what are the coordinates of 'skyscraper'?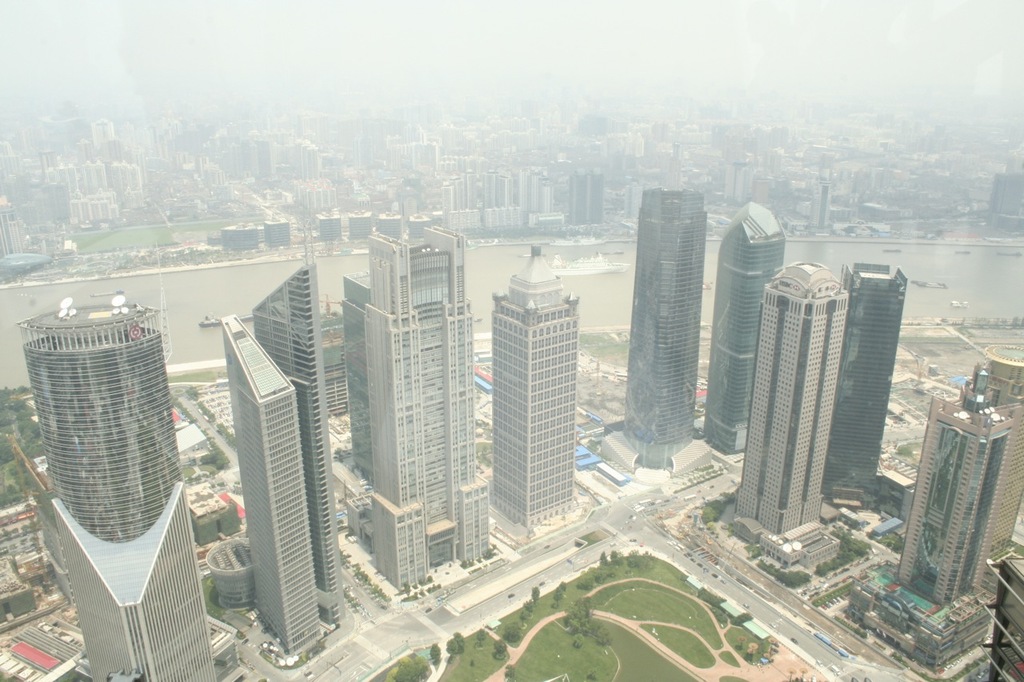
<region>223, 311, 325, 661</region>.
